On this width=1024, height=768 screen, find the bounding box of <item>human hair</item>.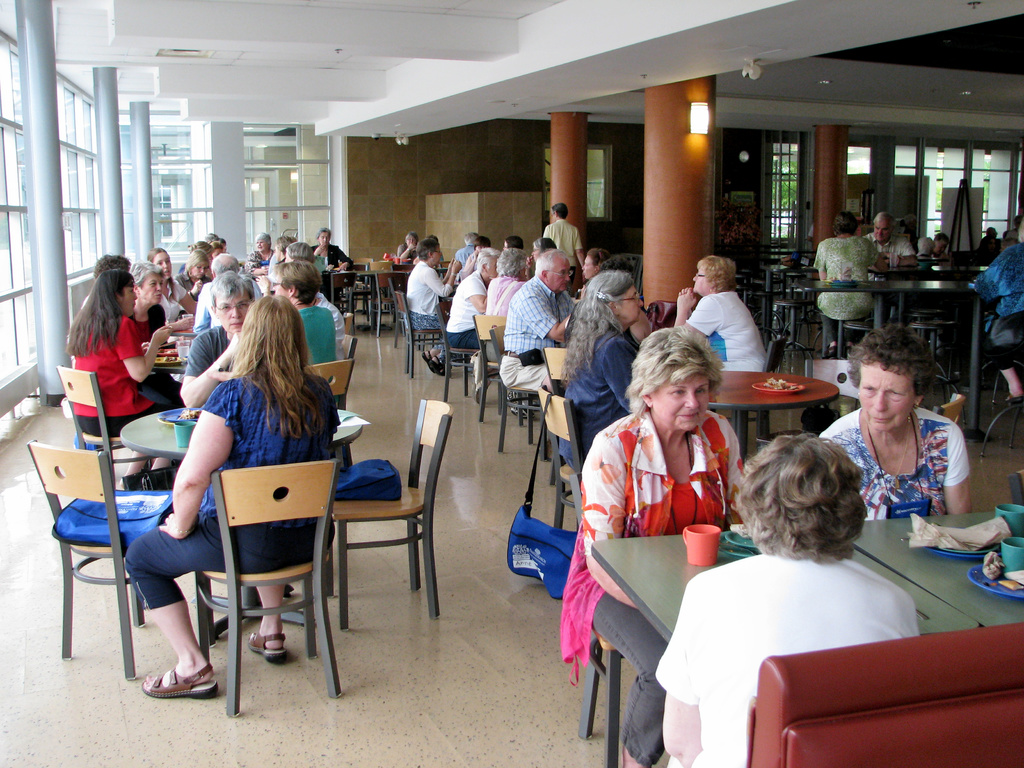
Bounding box: (182, 247, 206, 275).
